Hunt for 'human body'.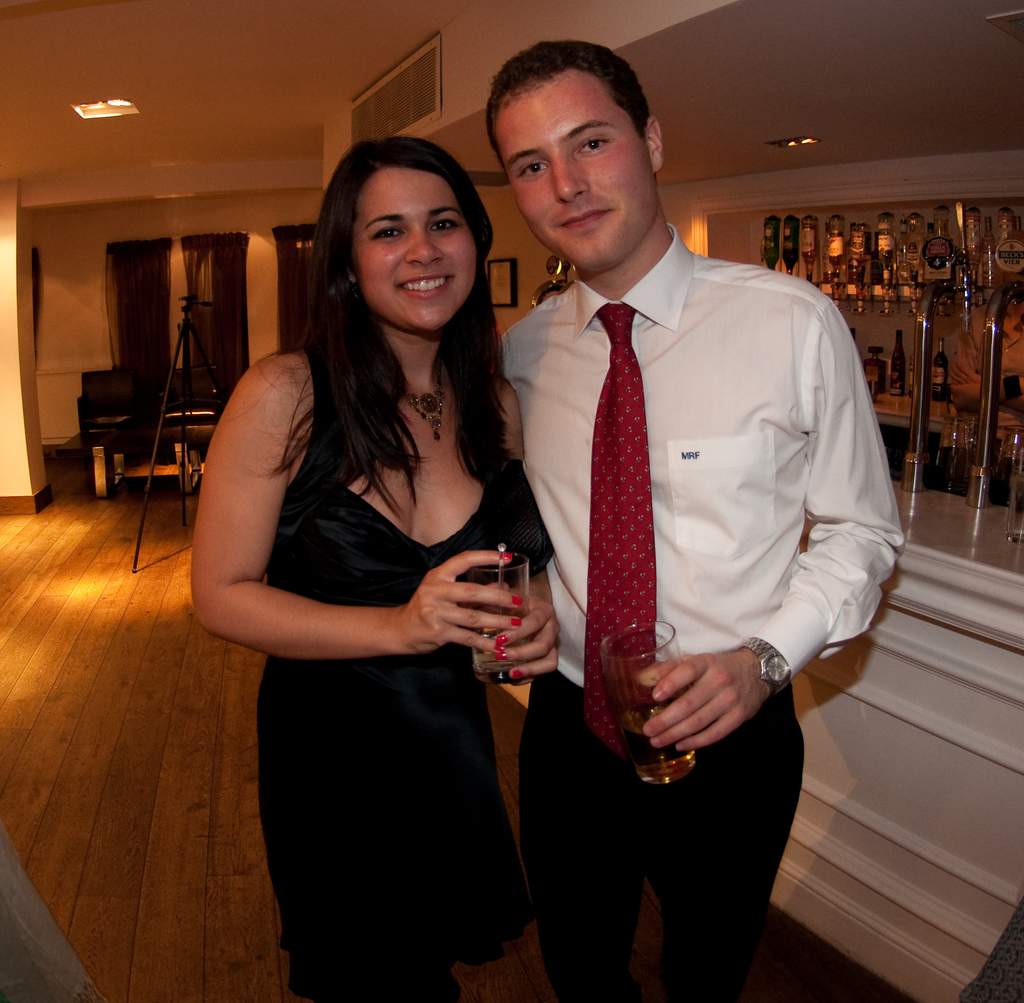
Hunted down at (left=495, top=231, right=911, bottom=1002).
